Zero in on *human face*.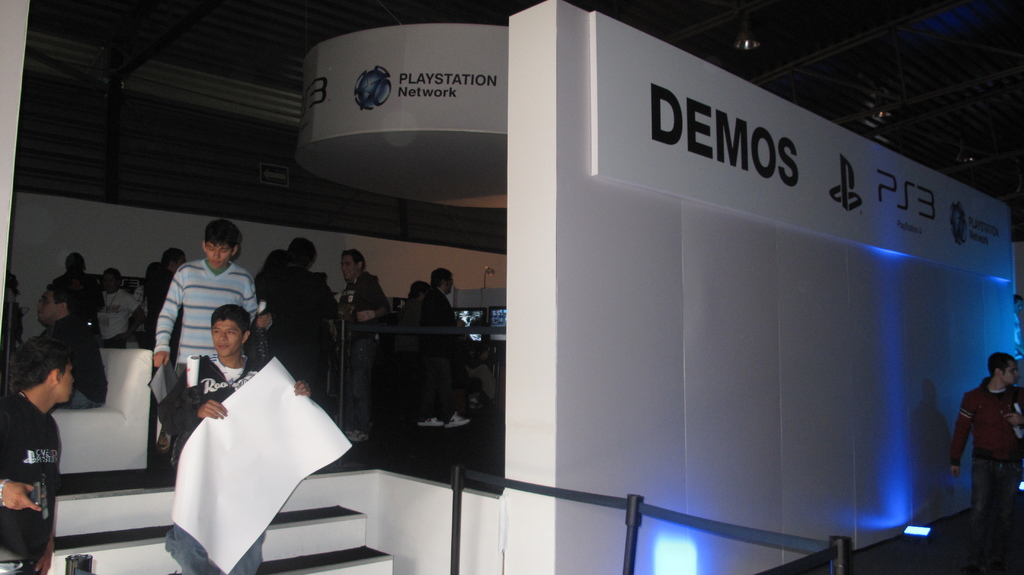
Zeroed in: (340,254,356,280).
